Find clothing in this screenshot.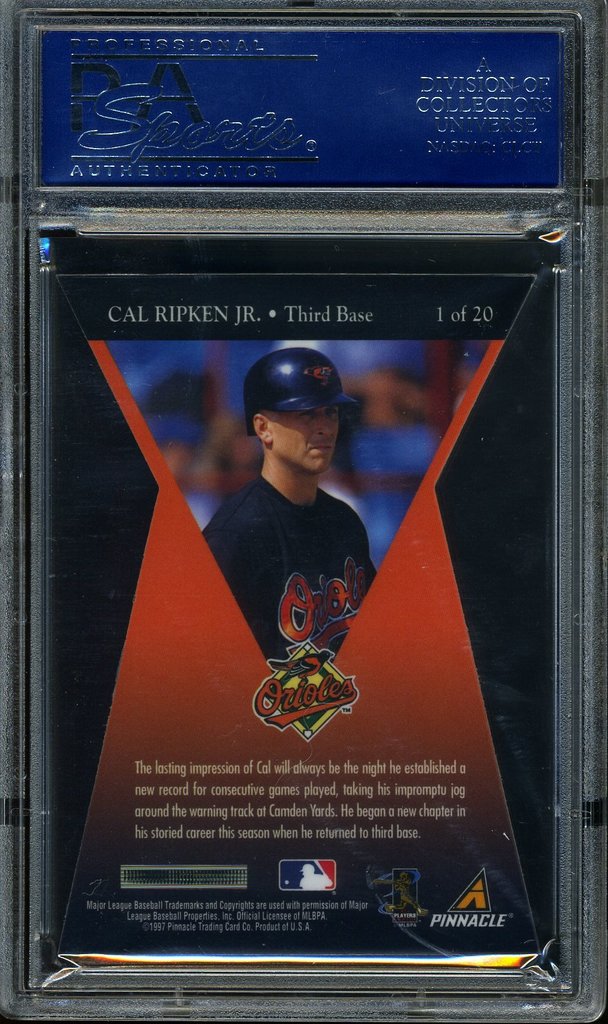
The bounding box for clothing is box=[202, 471, 379, 656].
